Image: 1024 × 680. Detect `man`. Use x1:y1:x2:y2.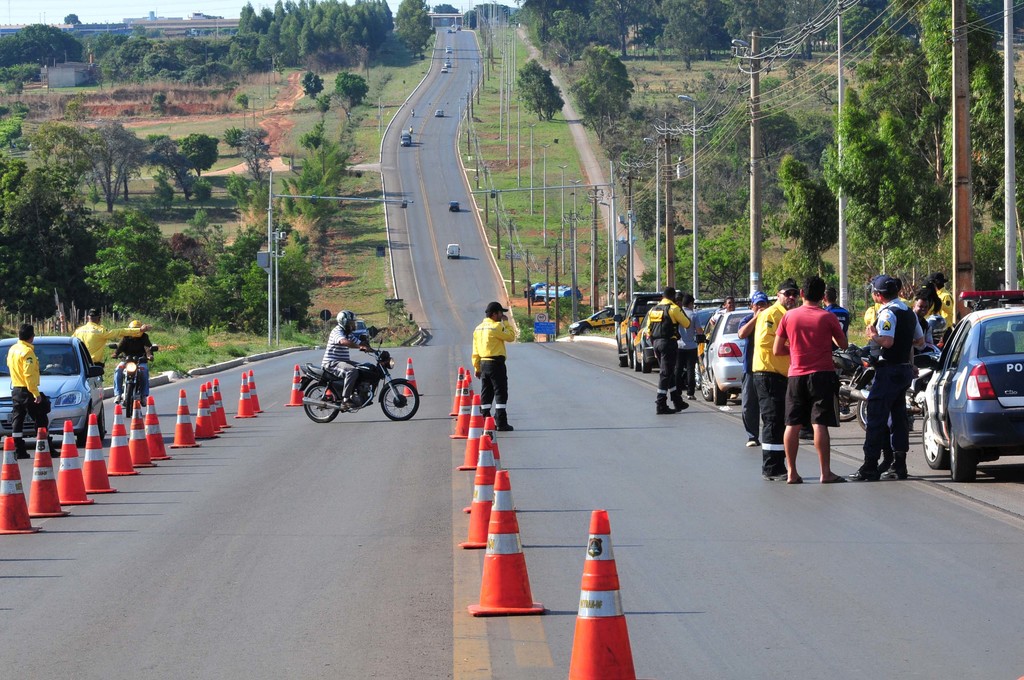
4:318:58:459.
